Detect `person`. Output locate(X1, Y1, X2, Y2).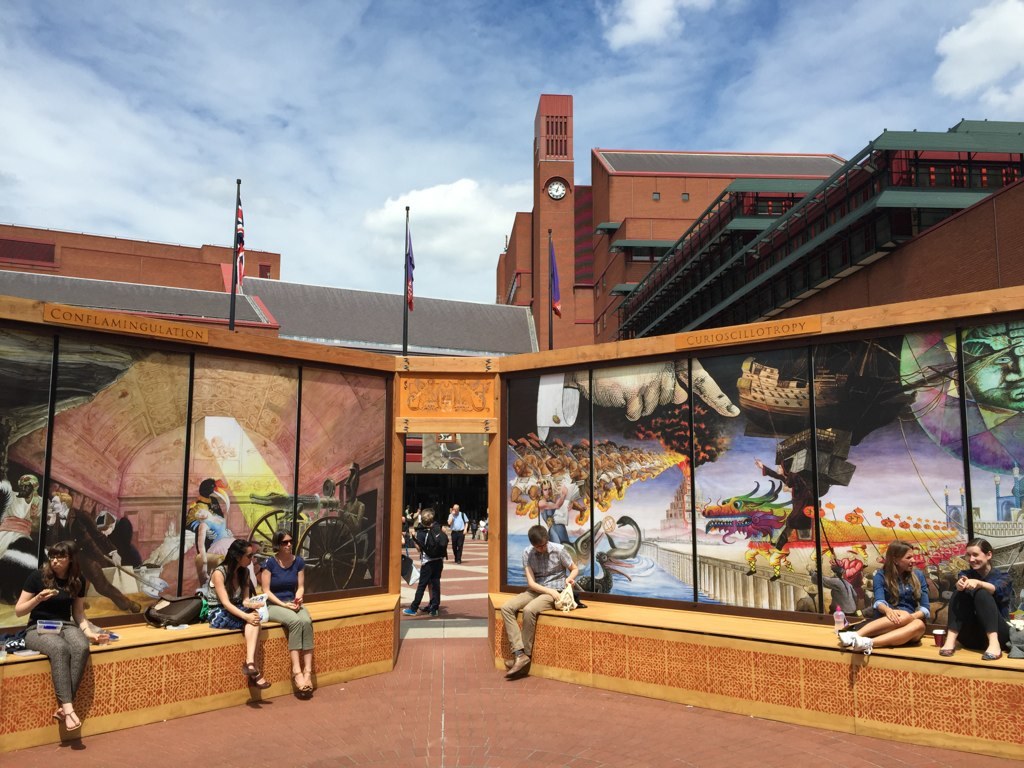
locate(512, 363, 741, 444).
